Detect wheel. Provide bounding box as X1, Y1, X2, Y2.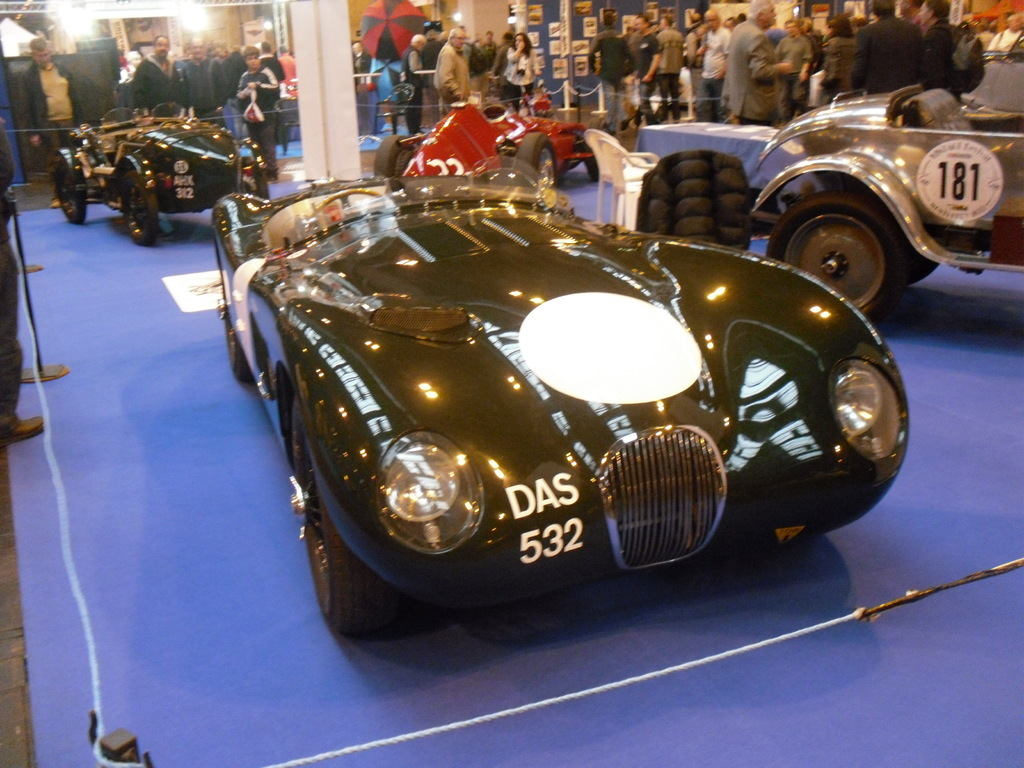
374, 134, 420, 177.
